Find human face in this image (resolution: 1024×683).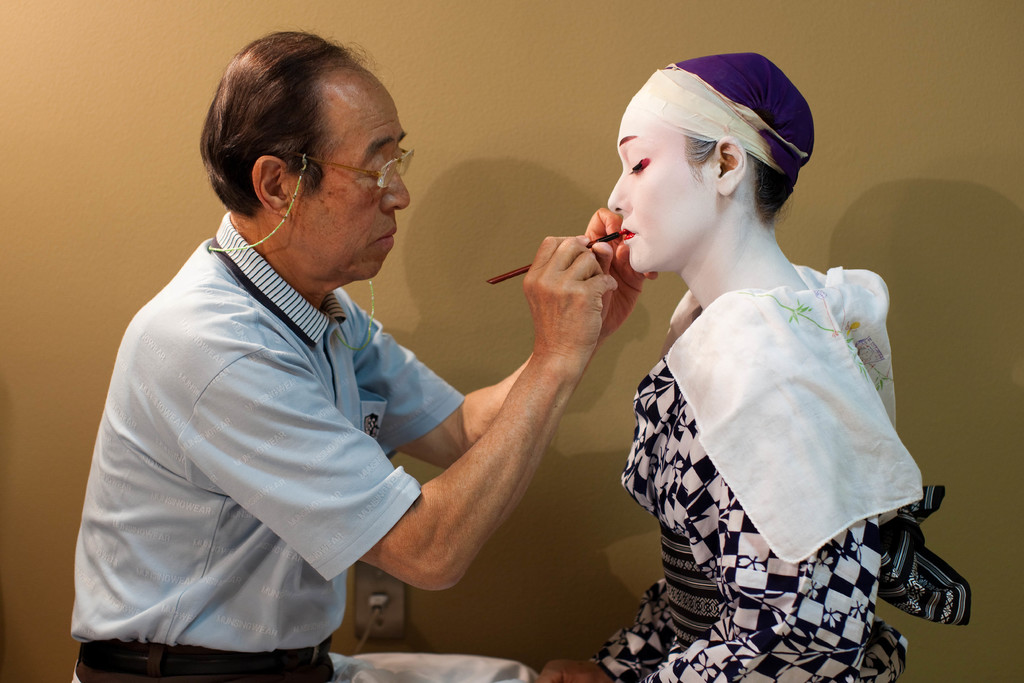
pyautogui.locateOnScreen(294, 81, 415, 281).
